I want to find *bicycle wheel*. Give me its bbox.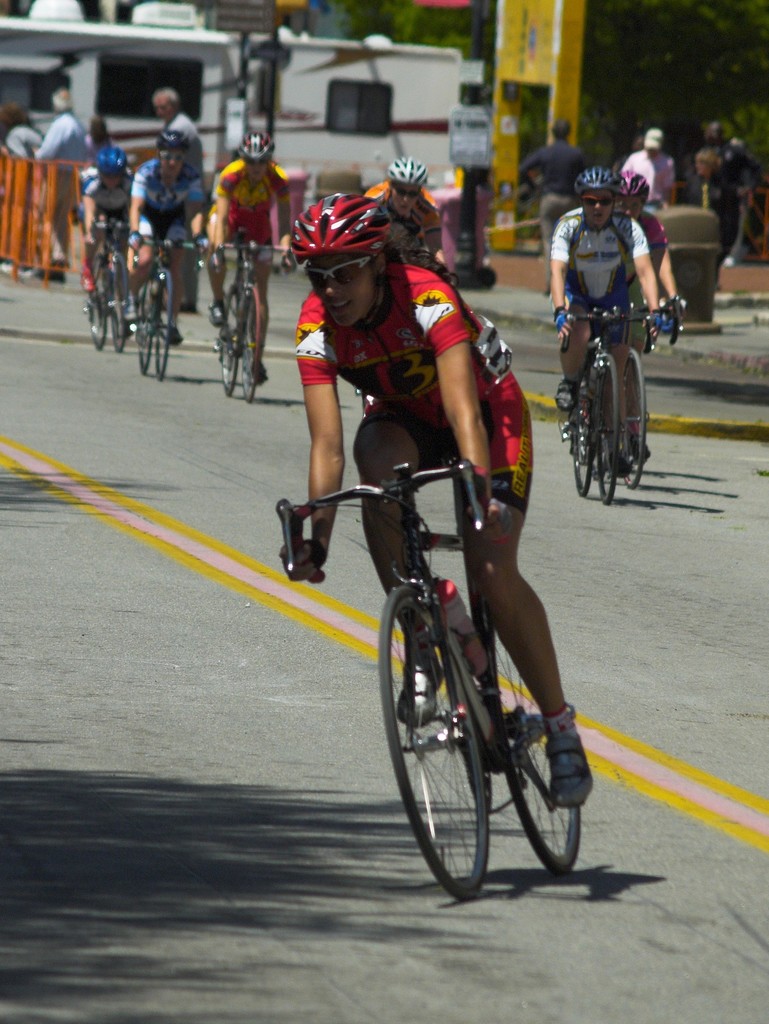
bbox=[244, 283, 265, 403].
